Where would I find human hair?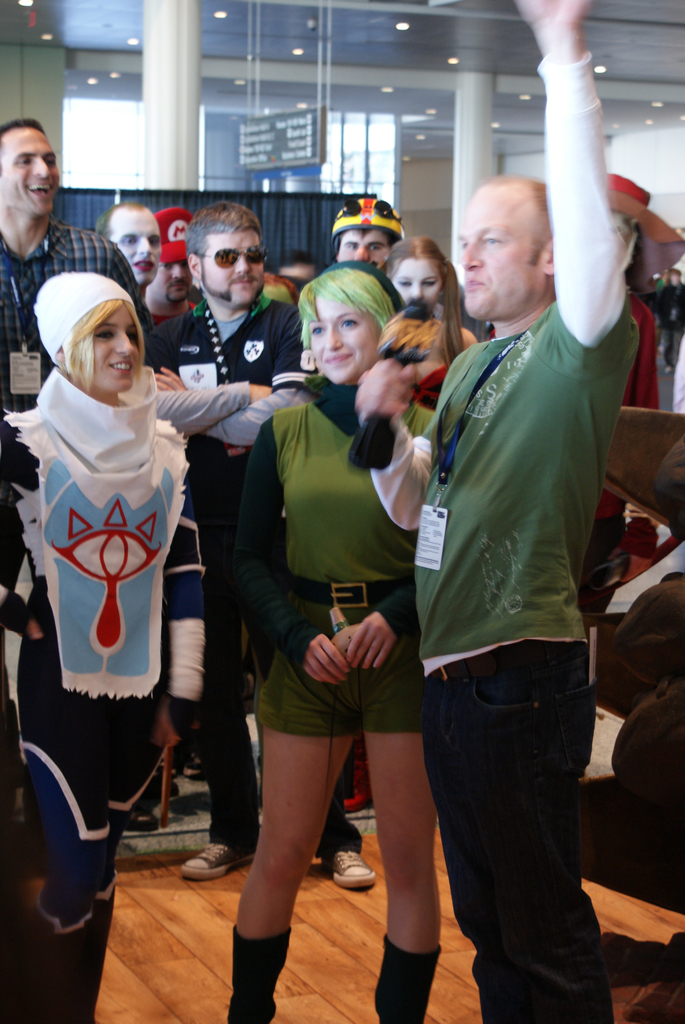
At [611, 207, 650, 295].
